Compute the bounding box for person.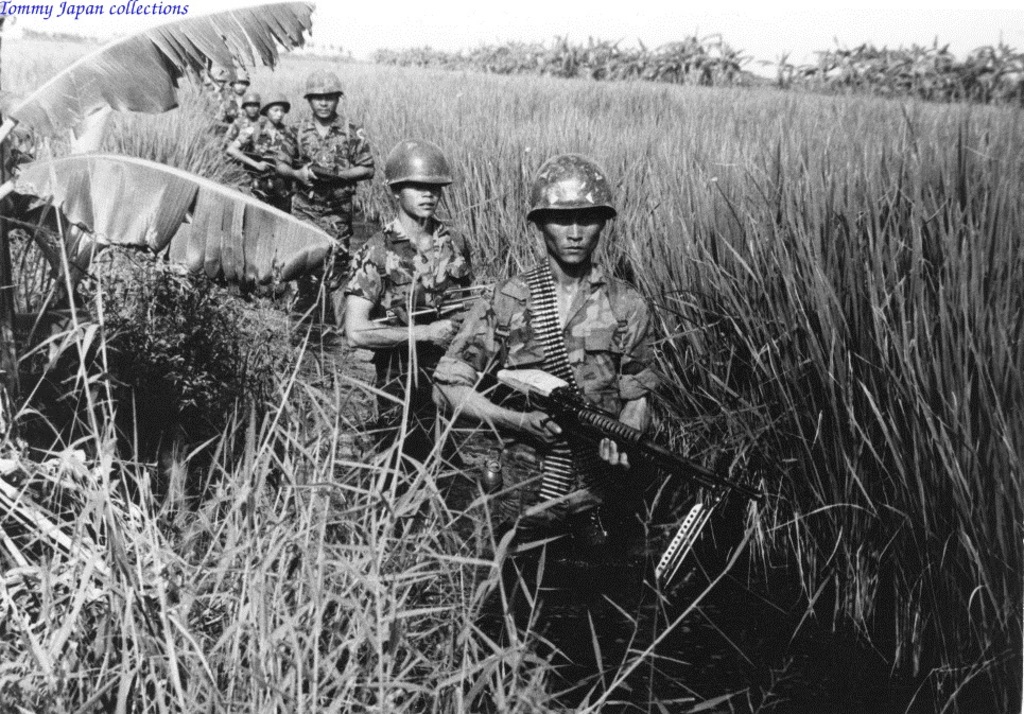
{"x1": 228, "y1": 91, "x2": 295, "y2": 214}.
